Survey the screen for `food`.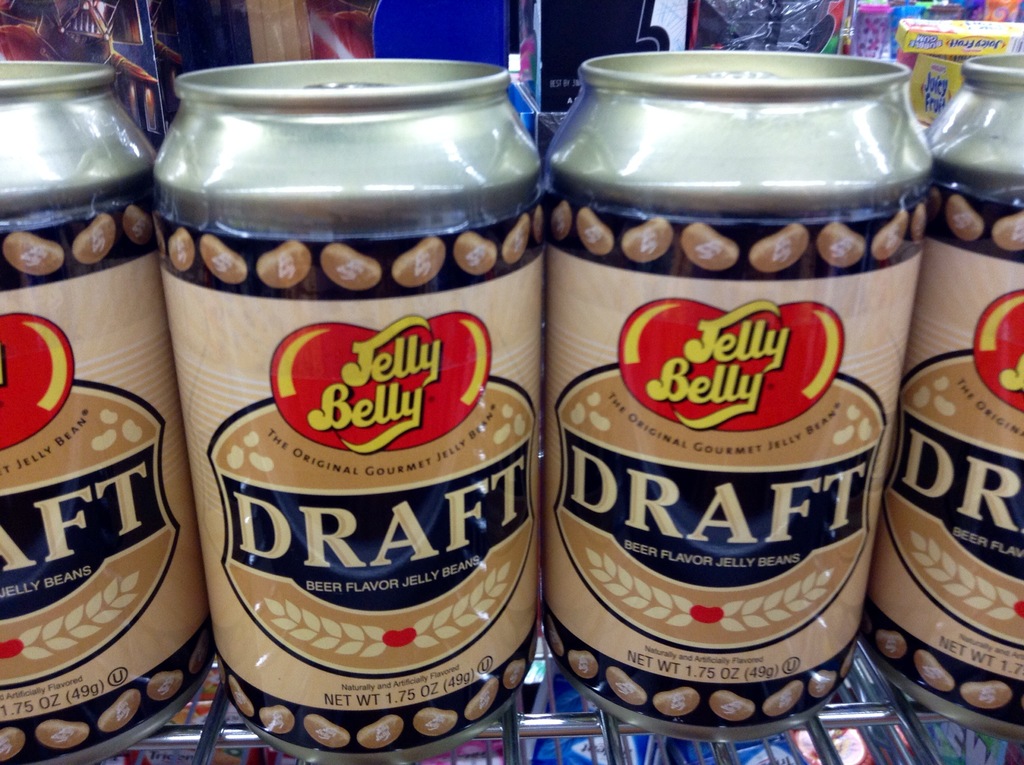
Survey found: {"x1": 356, "y1": 714, "x2": 405, "y2": 751}.
